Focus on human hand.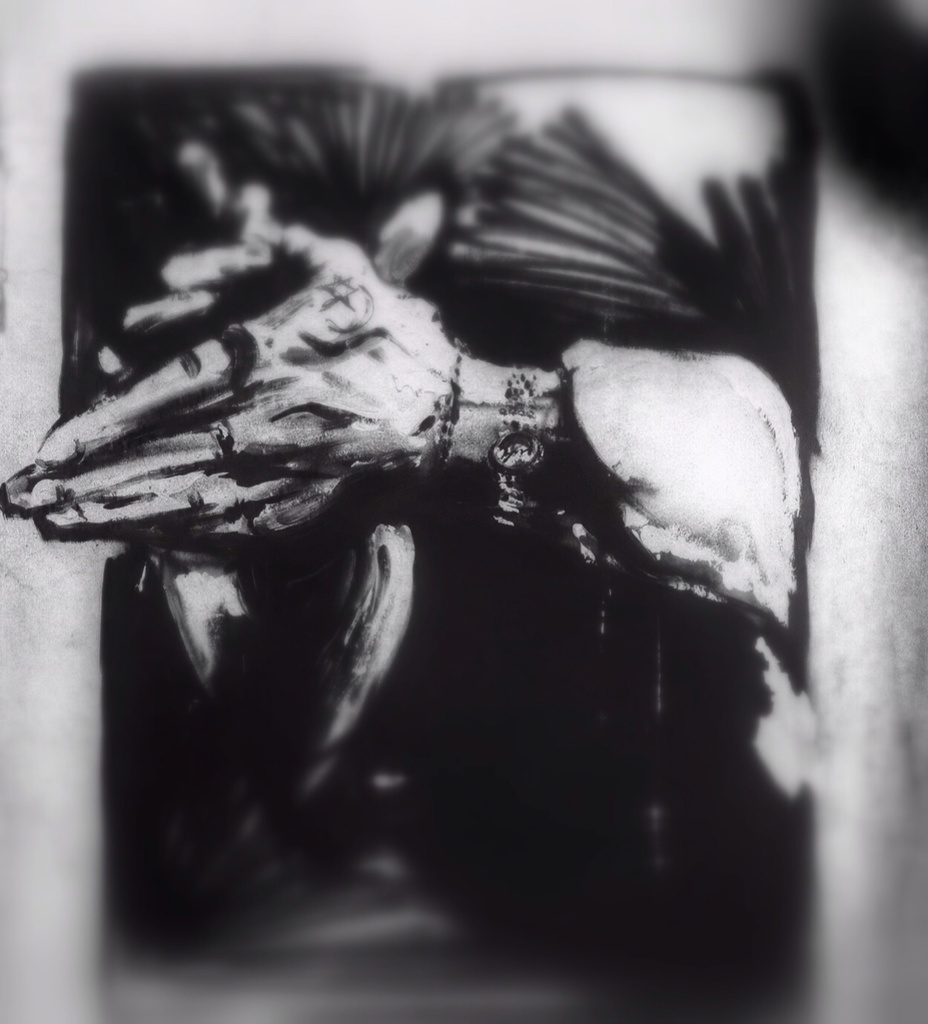
Focused at {"x1": 0, "y1": 224, "x2": 479, "y2": 561}.
